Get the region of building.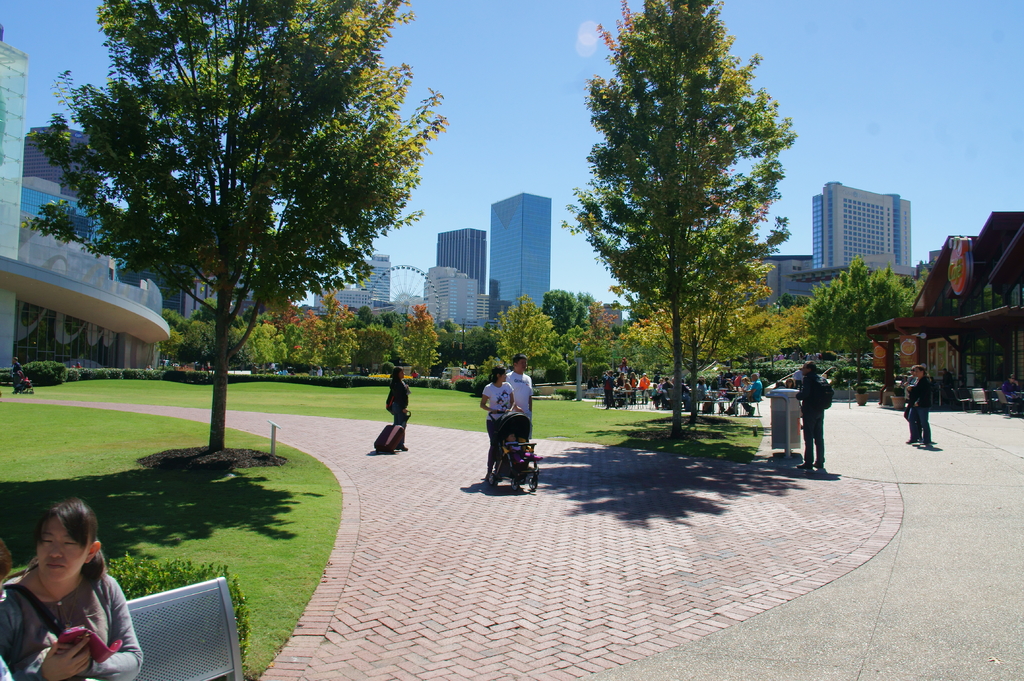
region(436, 227, 488, 291).
